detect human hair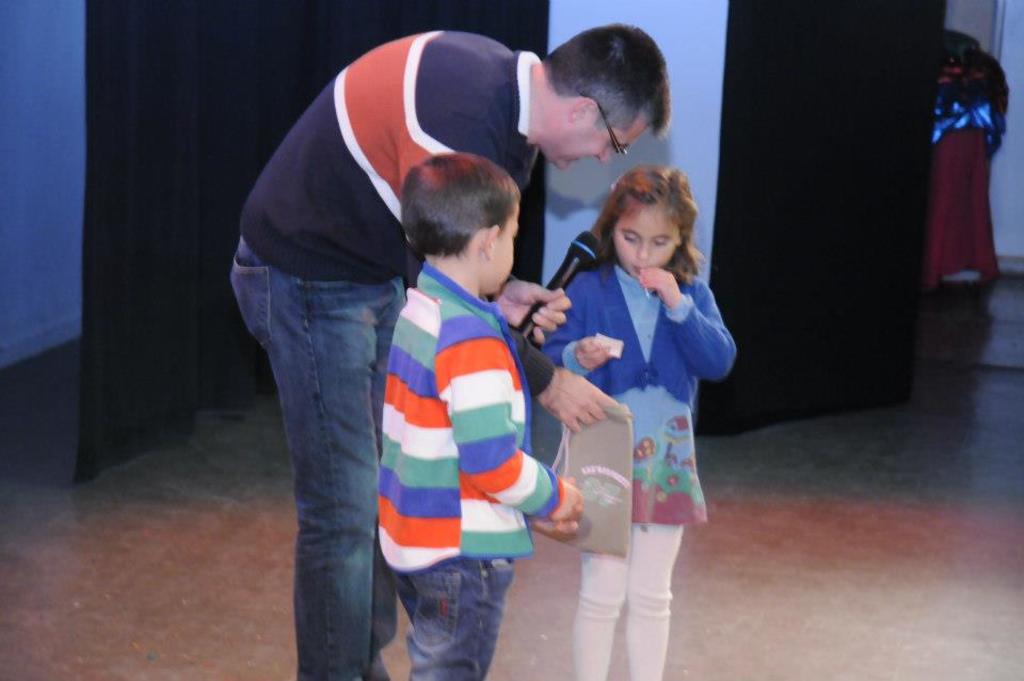
bbox=[390, 149, 521, 267]
